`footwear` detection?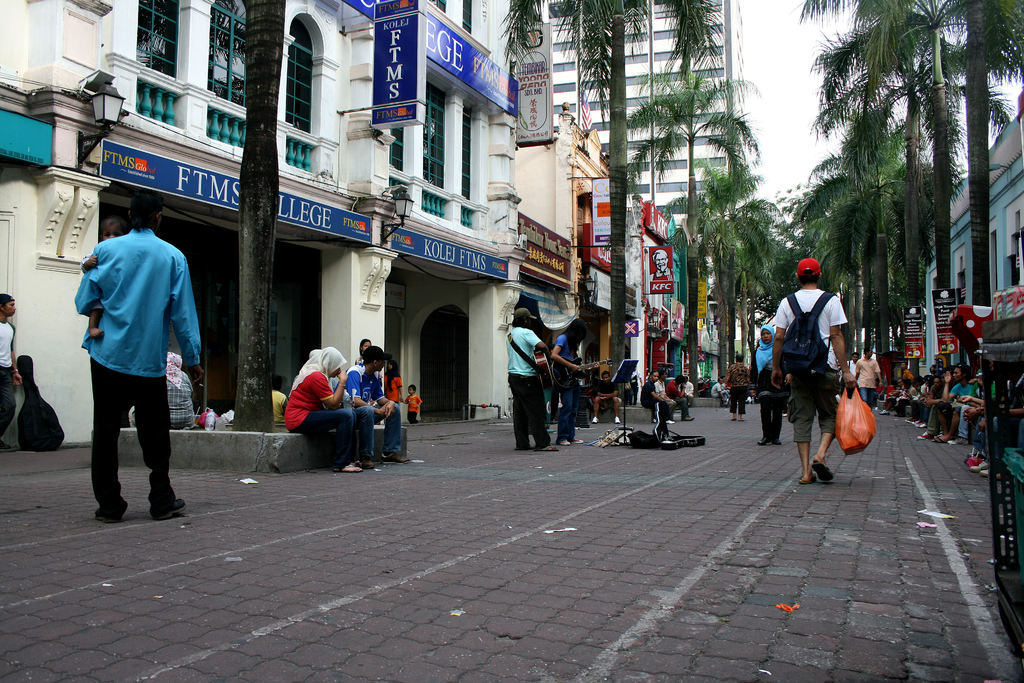
bbox=[892, 412, 904, 417]
